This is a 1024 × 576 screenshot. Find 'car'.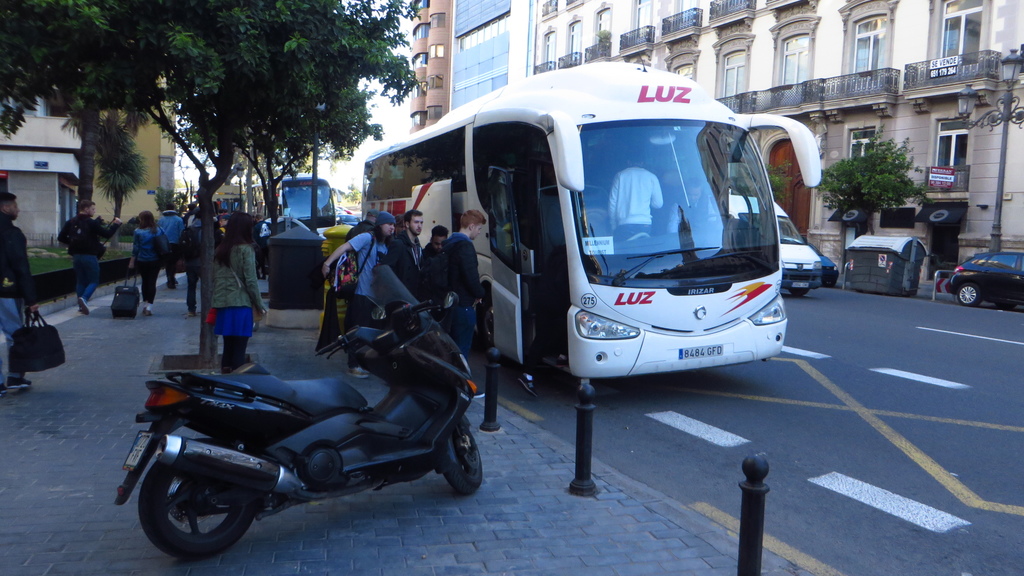
Bounding box: crop(806, 241, 840, 287).
